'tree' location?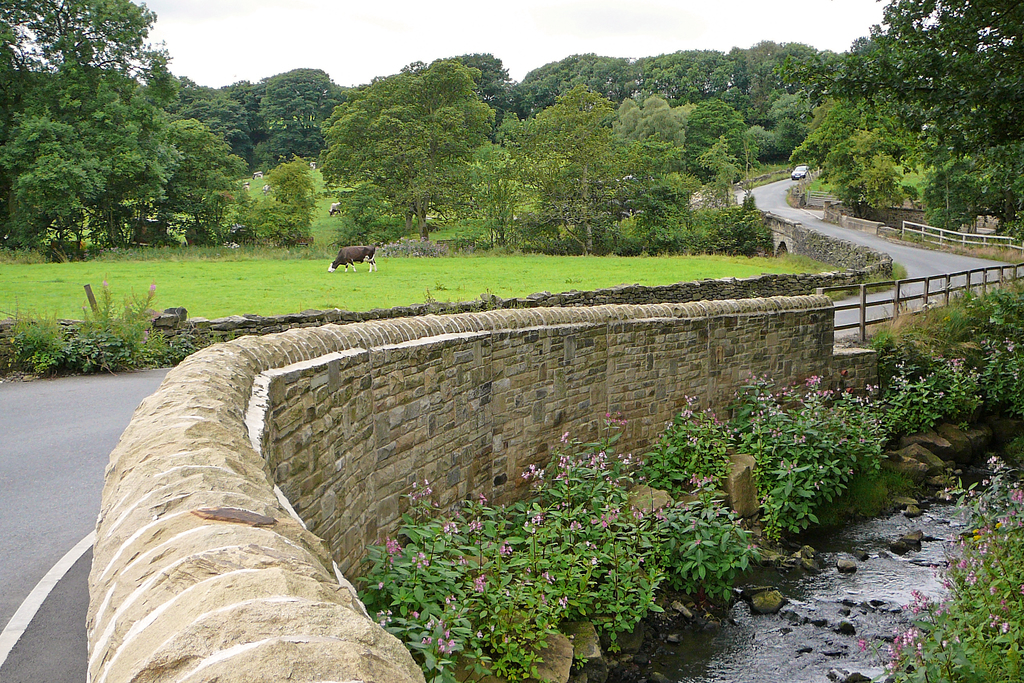
bbox=[117, 115, 233, 210]
